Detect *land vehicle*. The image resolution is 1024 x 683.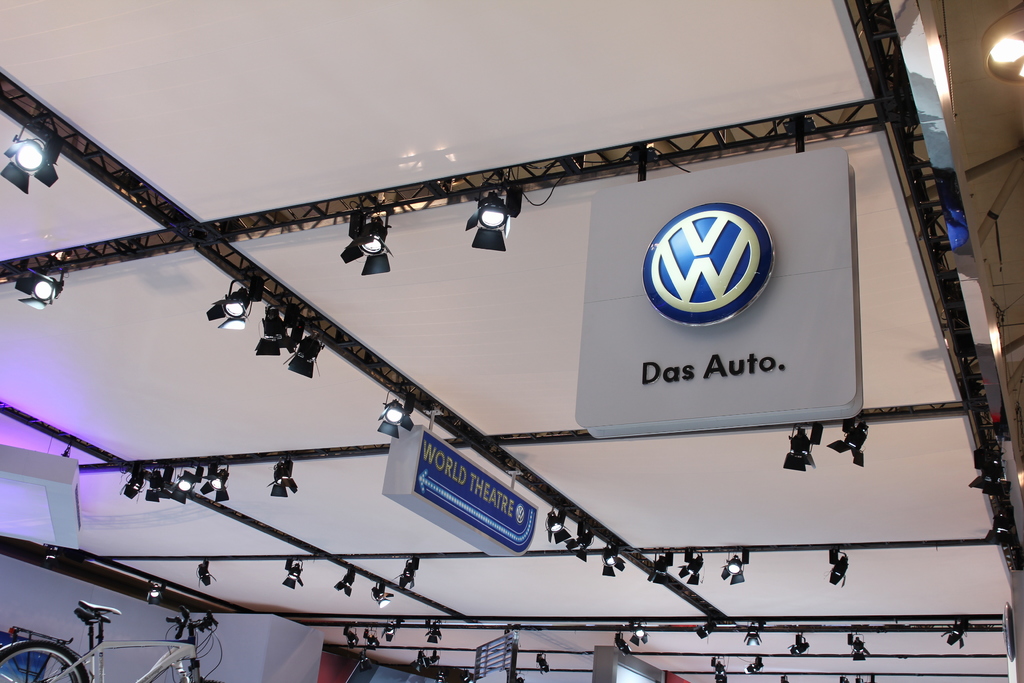
region(0, 597, 225, 682).
